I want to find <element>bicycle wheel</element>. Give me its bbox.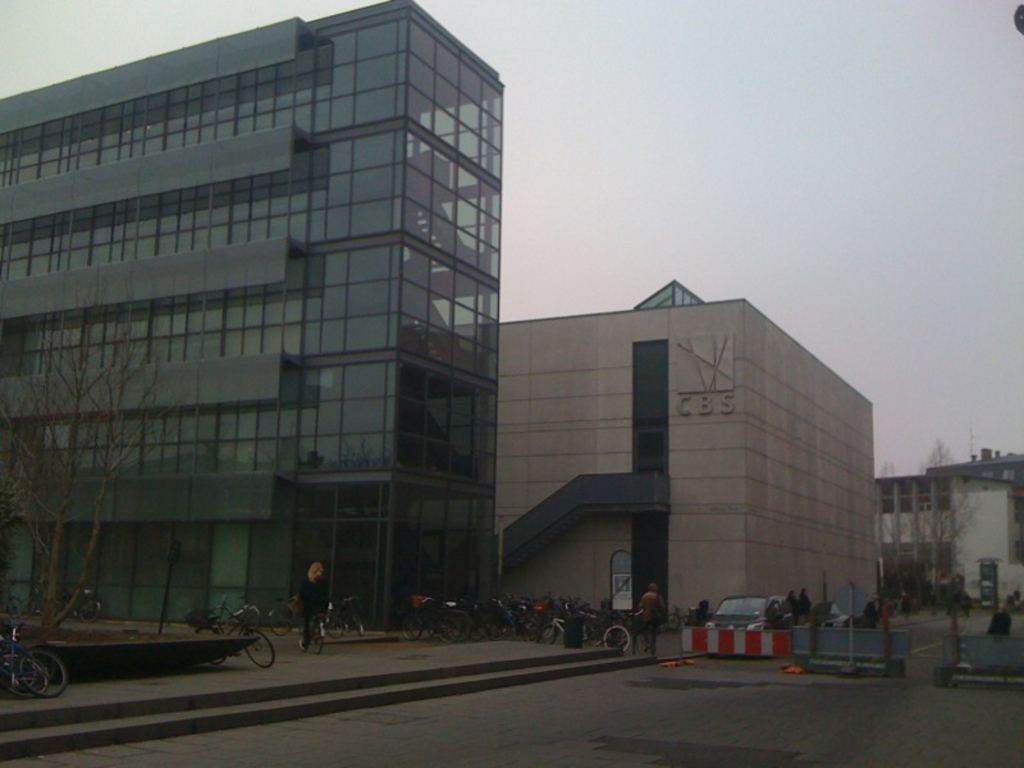
[72, 593, 99, 622].
